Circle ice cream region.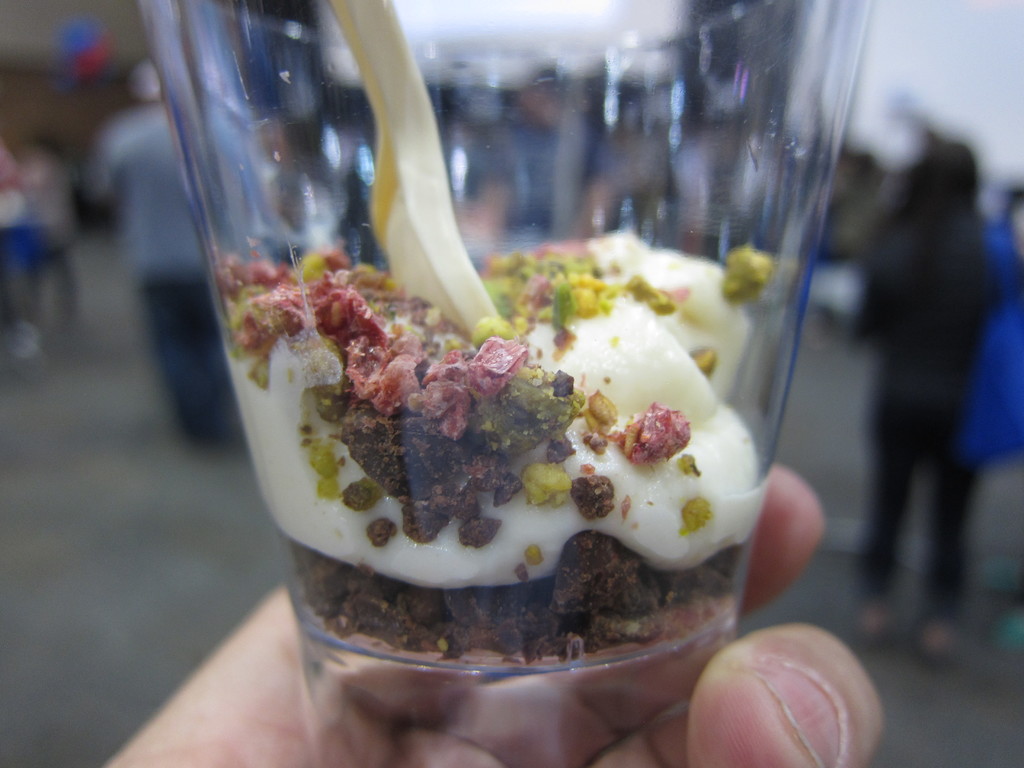
Region: (218,239,768,609).
